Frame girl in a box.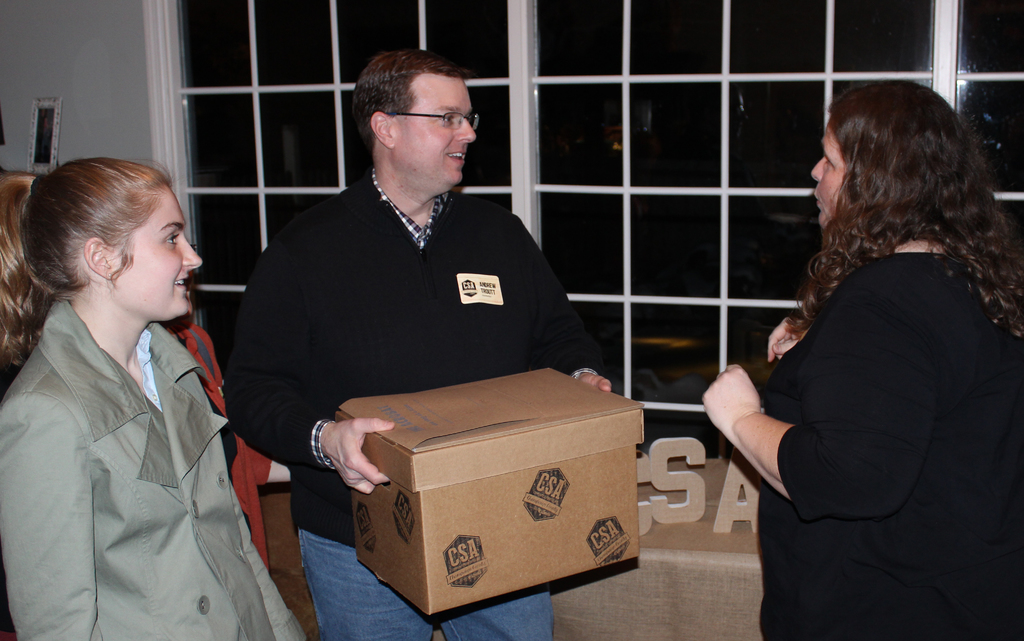
(x1=0, y1=157, x2=306, y2=640).
